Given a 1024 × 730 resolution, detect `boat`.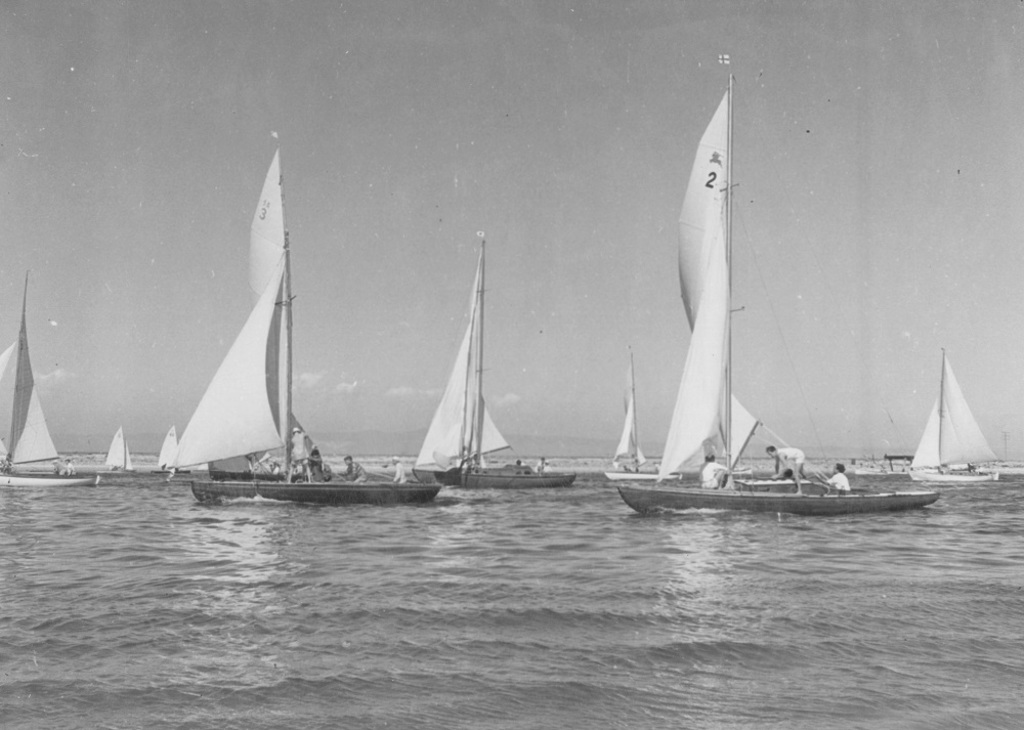
<bbox>606, 357, 682, 481</bbox>.
